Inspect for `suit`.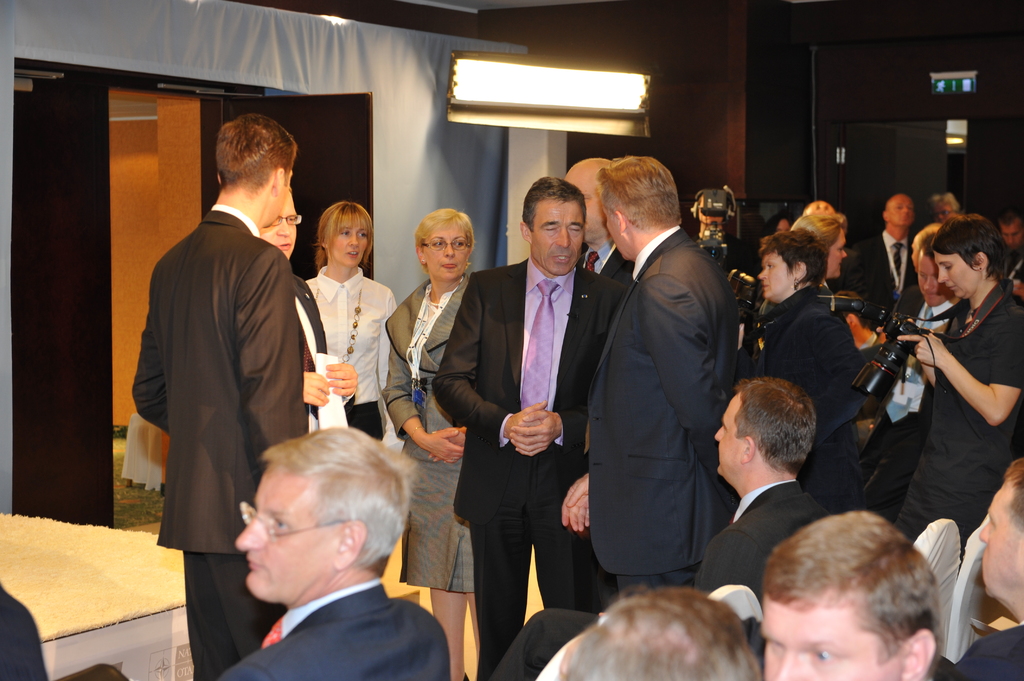
Inspection: (left=209, top=573, right=452, bottom=680).
